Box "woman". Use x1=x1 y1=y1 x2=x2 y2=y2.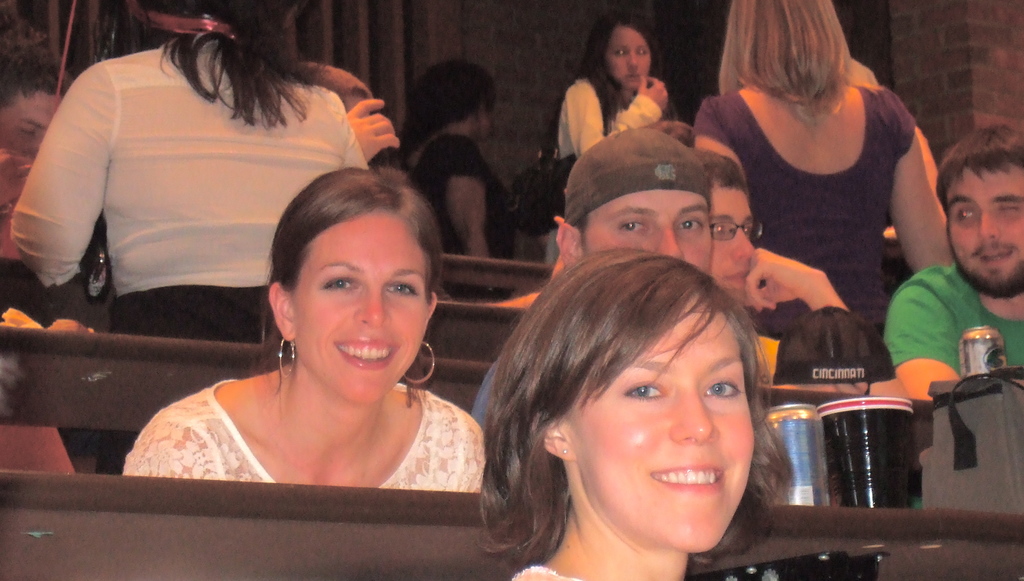
x1=6 y1=0 x2=374 y2=477.
